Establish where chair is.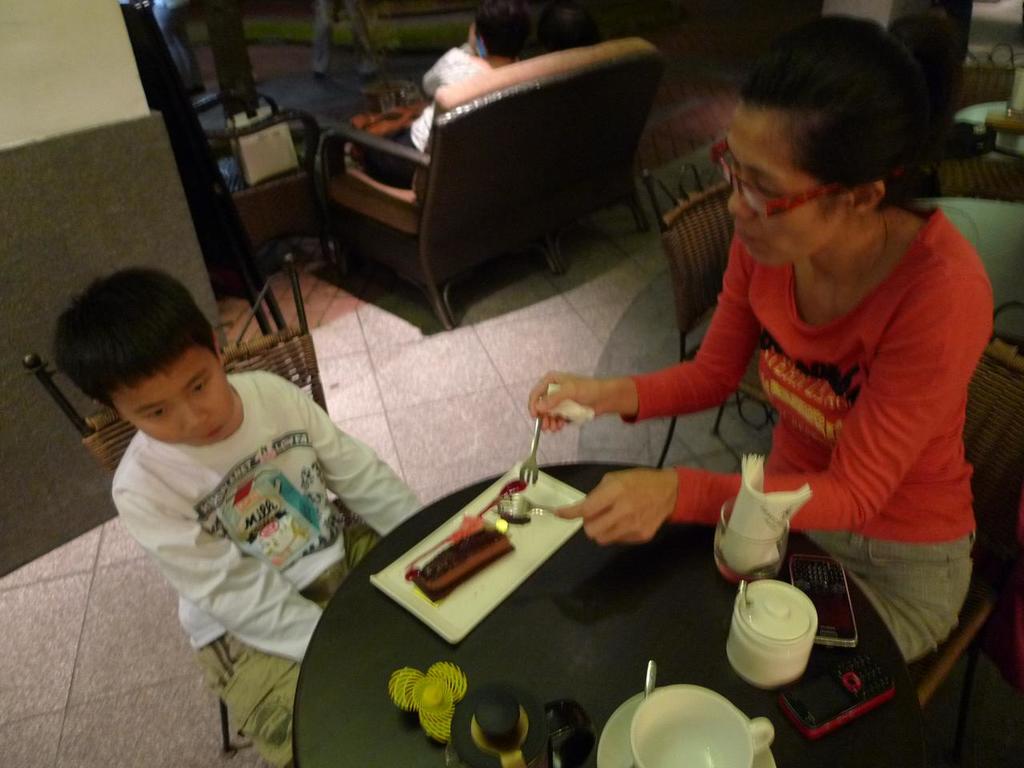
Established at [left=915, top=42, right=1023, bottom=206].
